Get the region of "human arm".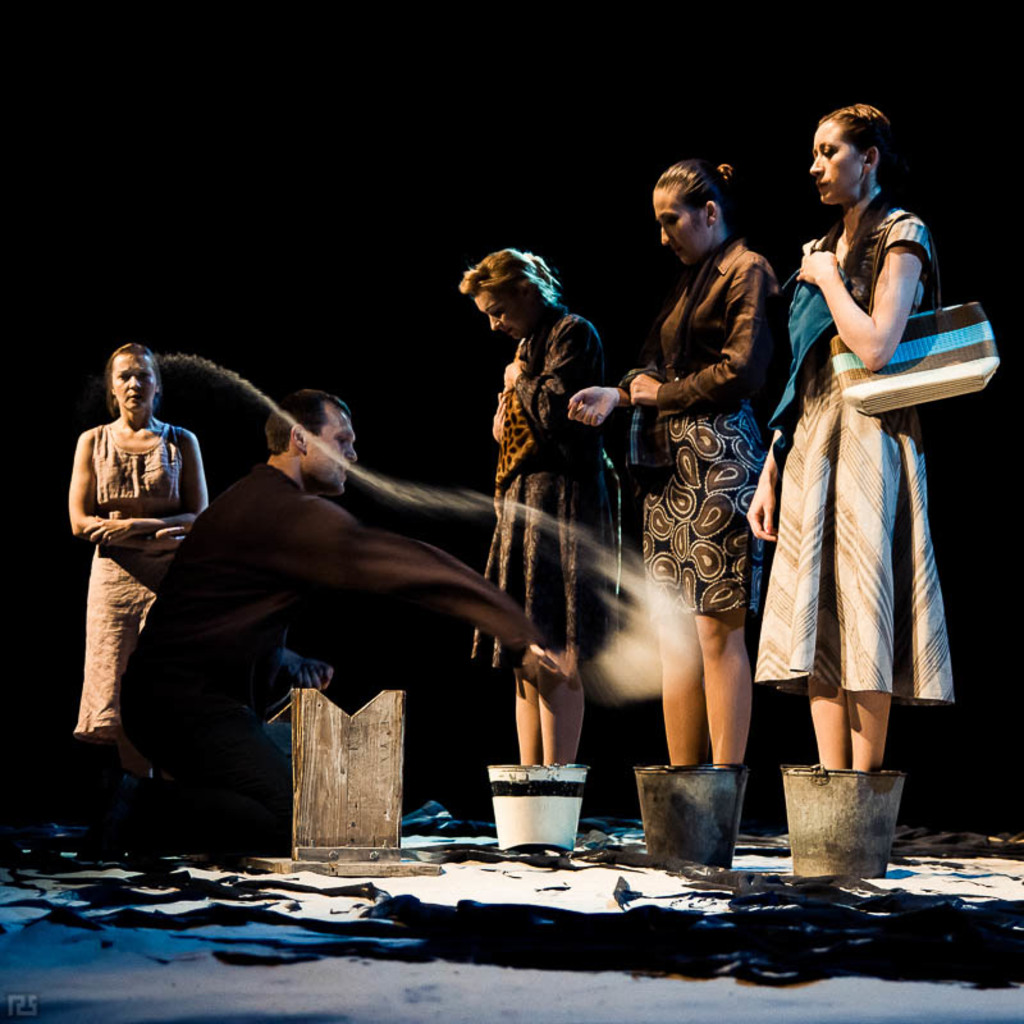
(left=493, top=329, right=608, bottom=430).
